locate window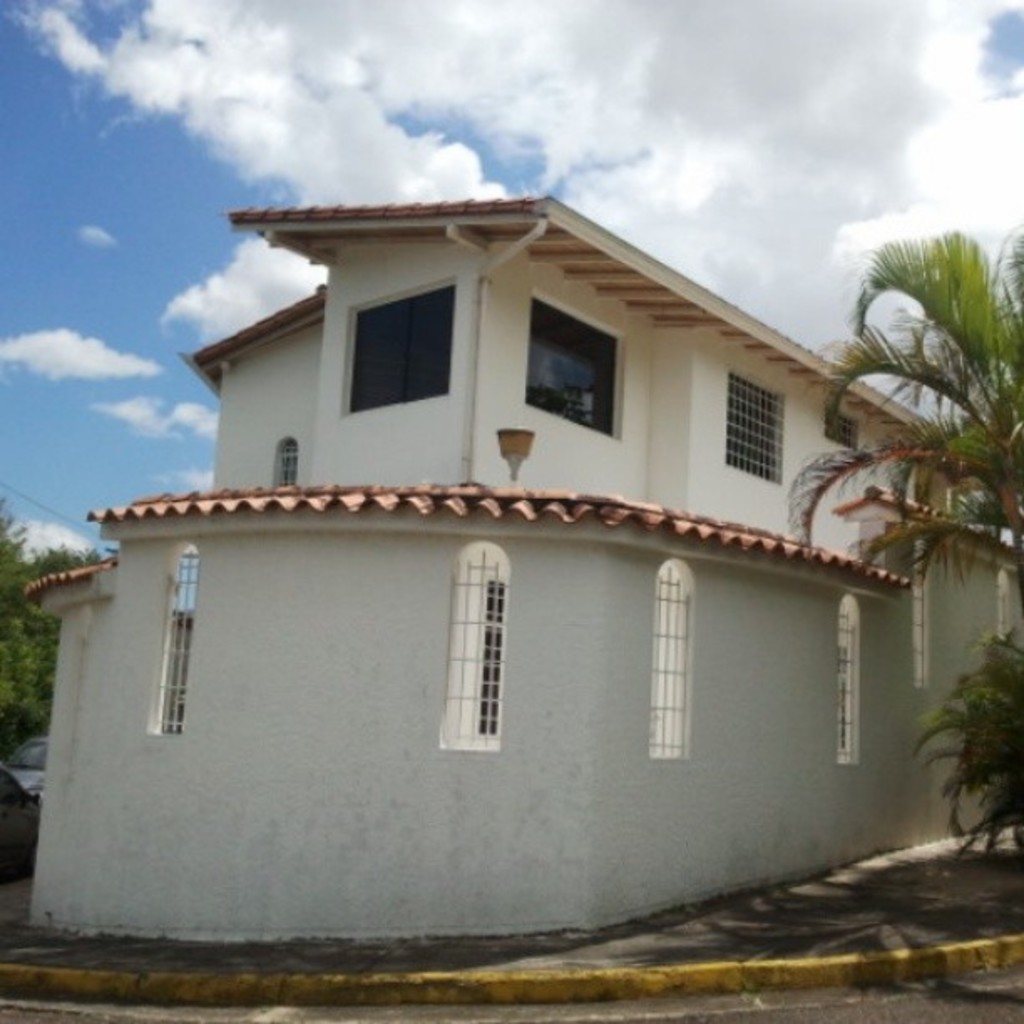
Rect(346, 274, 452, 418)
